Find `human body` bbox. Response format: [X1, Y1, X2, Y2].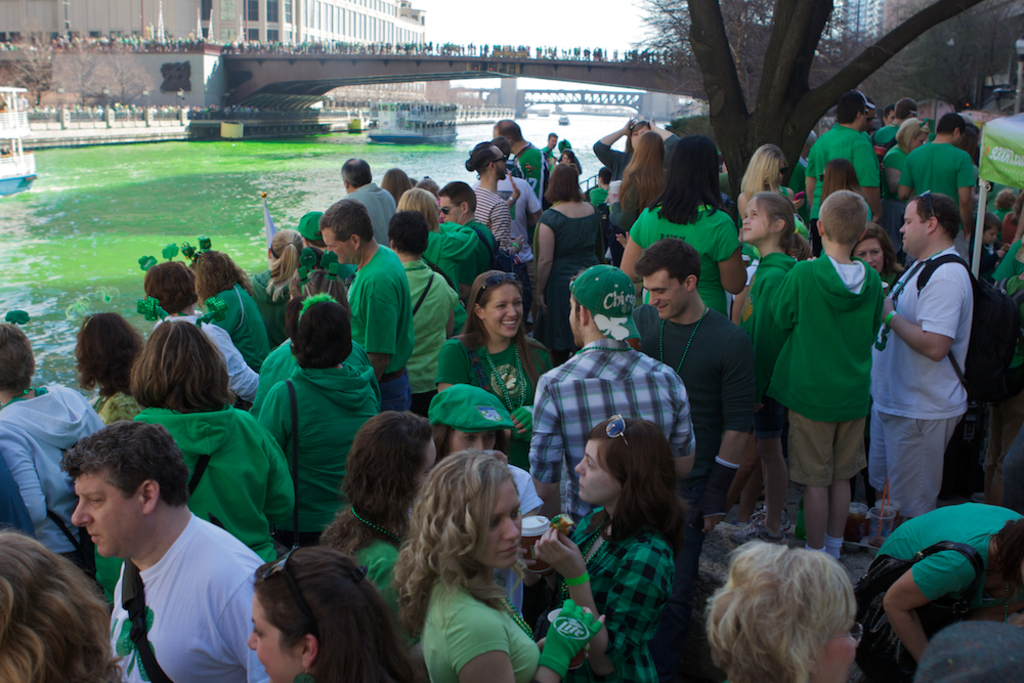
[640, 121, 742, 321].
